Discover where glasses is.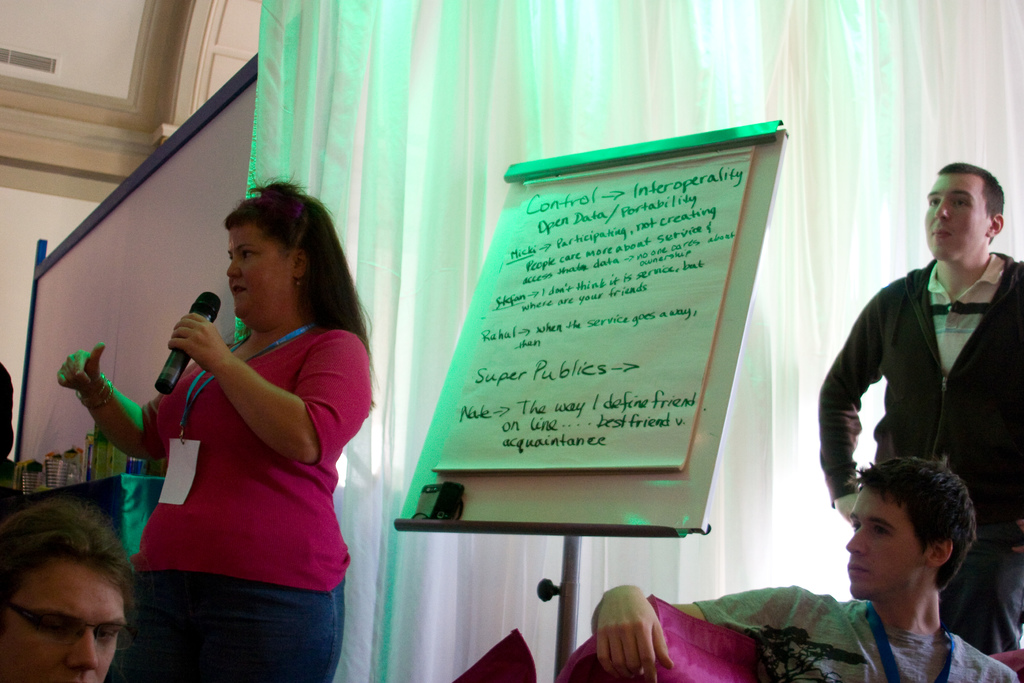
Discovered at left=4, top=604, right=131, bottom=655.
